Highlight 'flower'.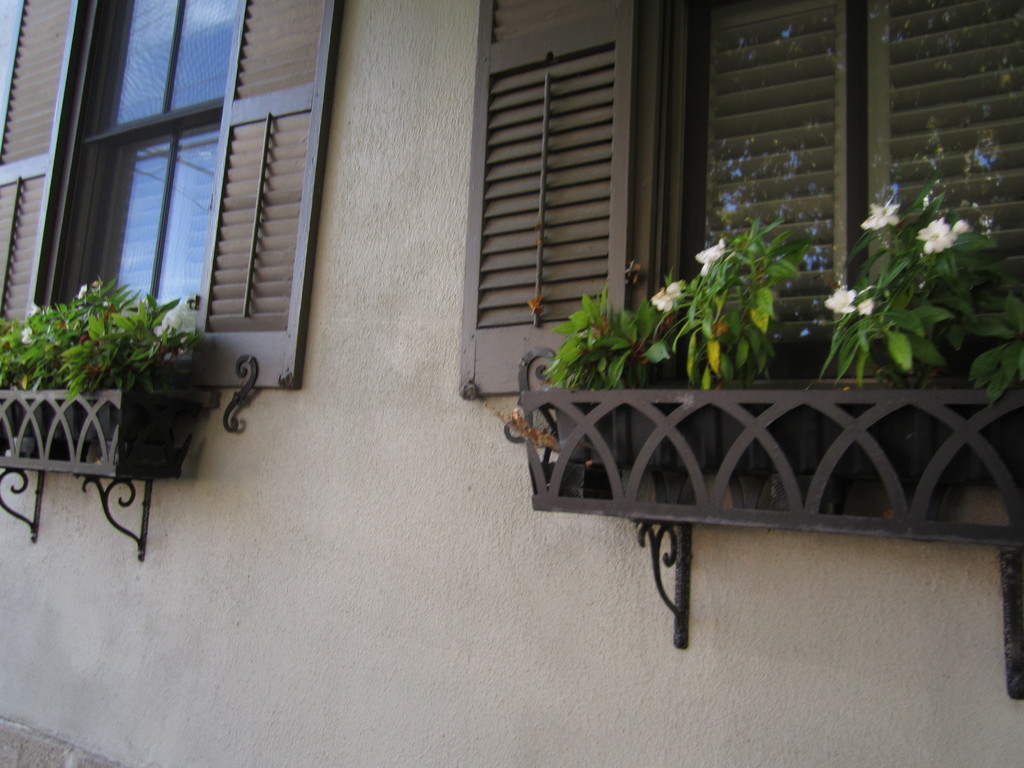
Highlighted region: left=652, top=284, right=684, bottom=308.
